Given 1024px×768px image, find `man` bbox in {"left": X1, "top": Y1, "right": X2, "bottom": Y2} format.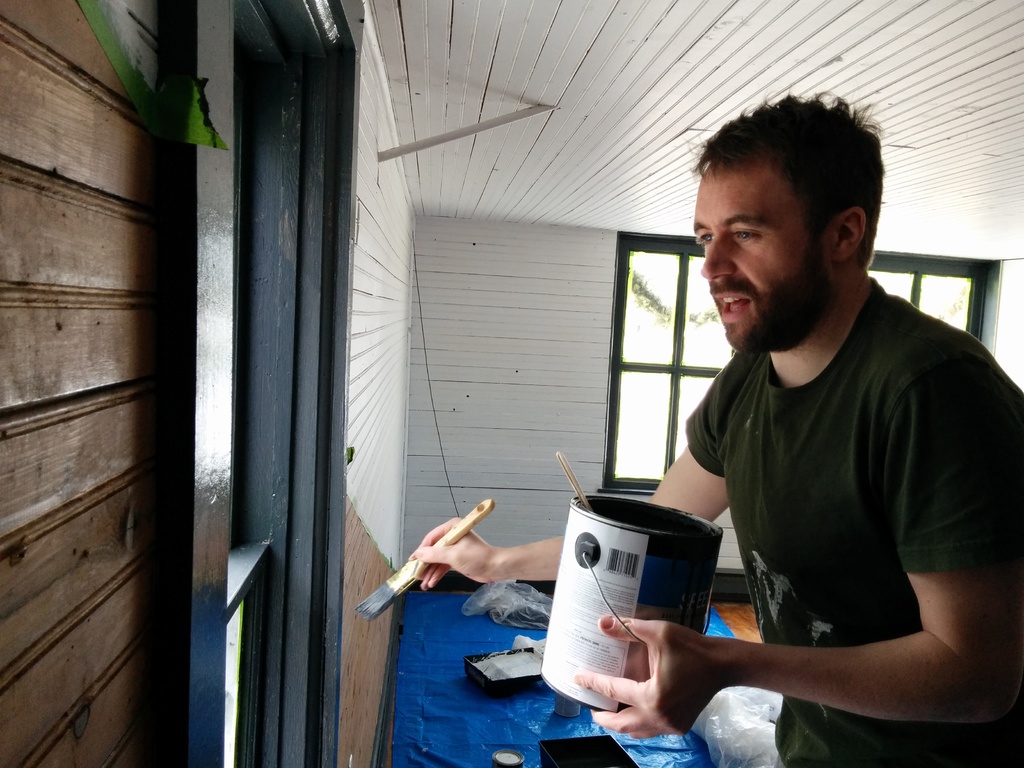
{"left": 452, "top": 154, "right": 989, "bottom": 739}.
